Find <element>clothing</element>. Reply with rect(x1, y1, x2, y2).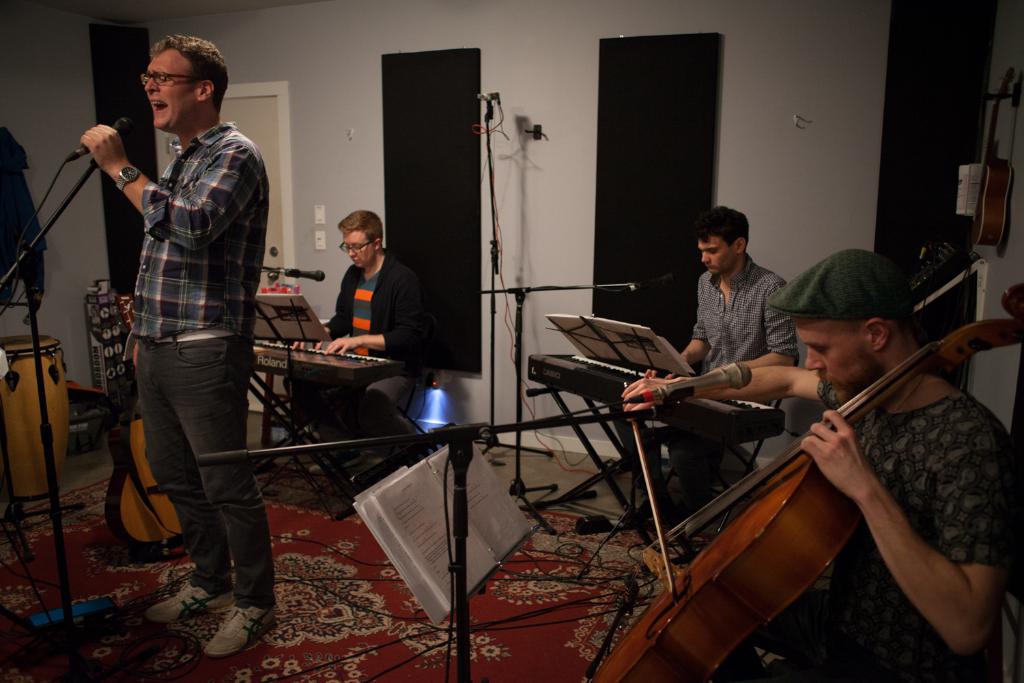
rect(291, 238, 436, 460).
